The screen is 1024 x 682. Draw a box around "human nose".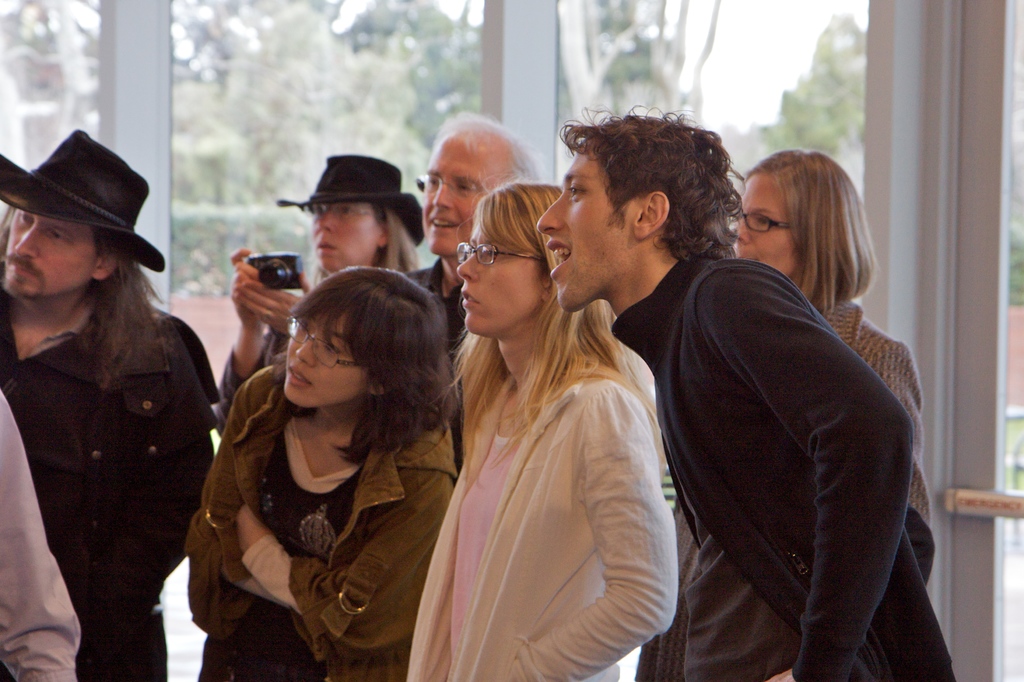
[x1=12, y1=223, x2=40, y2=264].
